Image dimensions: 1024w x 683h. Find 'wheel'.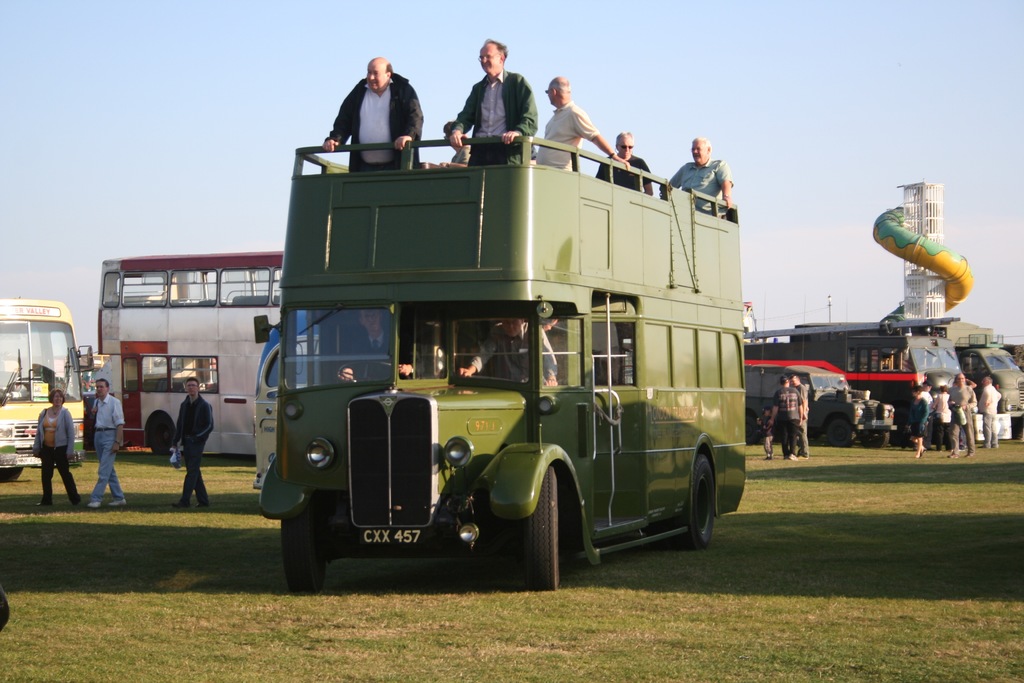
bbox=(0, 462, 22, 483).
